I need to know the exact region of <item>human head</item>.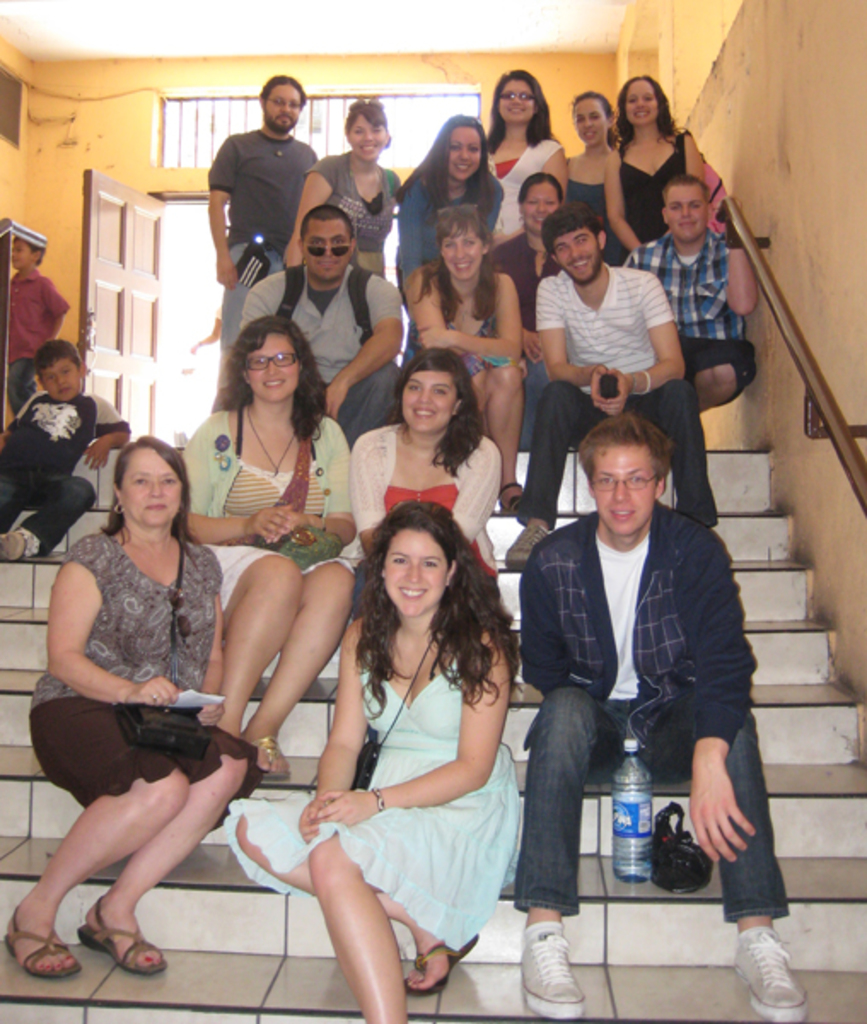
Region: (x1=580, y1=410, x2=678, y2=538).
